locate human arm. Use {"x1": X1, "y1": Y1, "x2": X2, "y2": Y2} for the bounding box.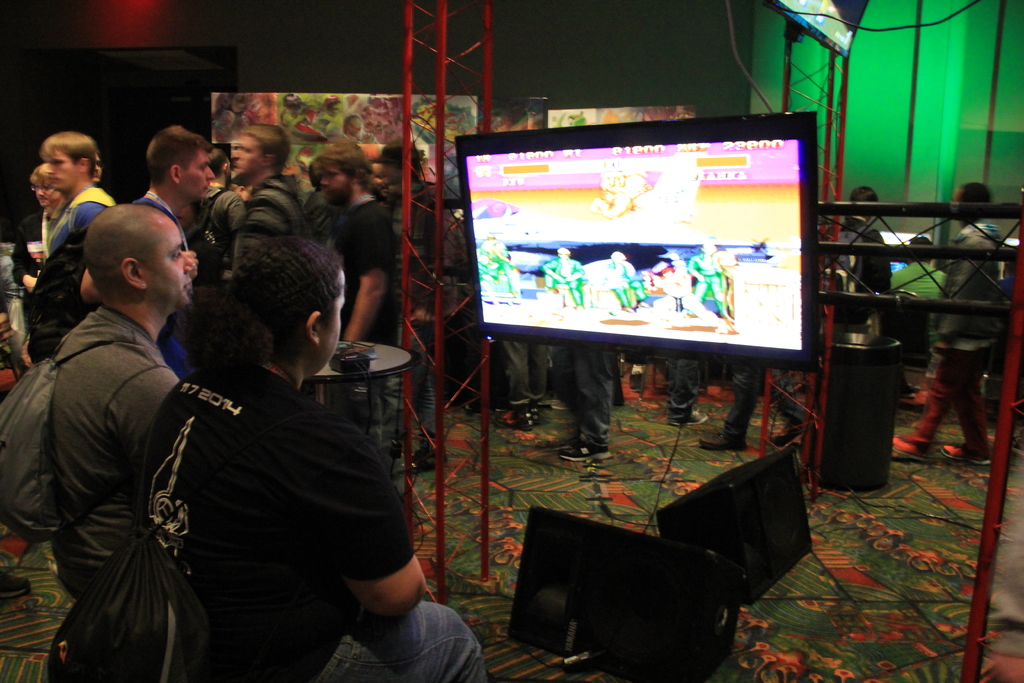
{"x1": 9, "y1": 216, "x2": 42, "y2": 293}.
